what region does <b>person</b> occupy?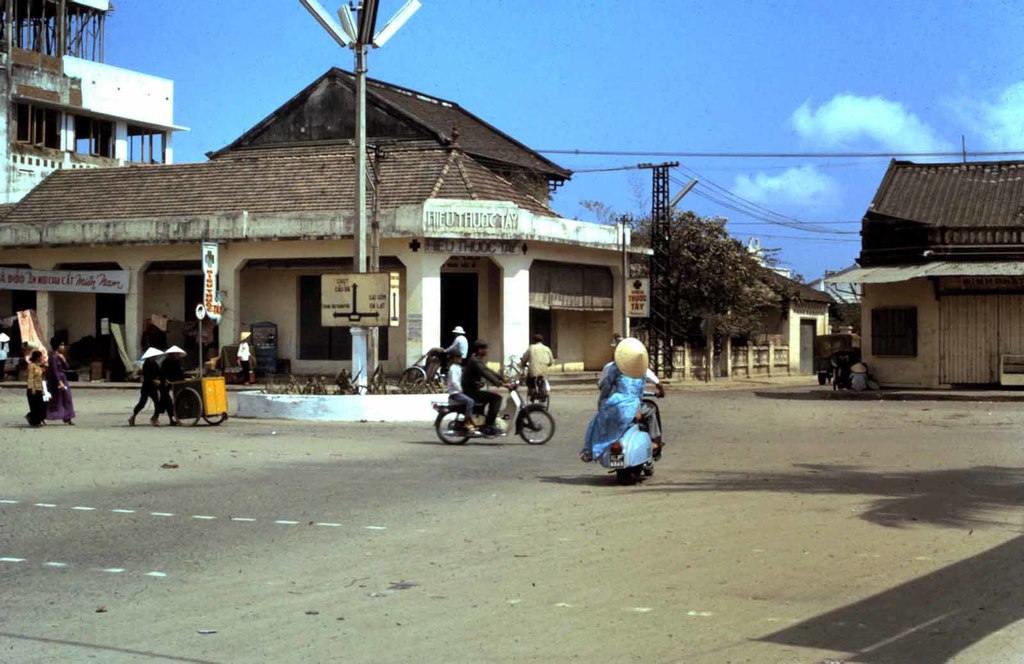
[129, 348, 168, 427].
